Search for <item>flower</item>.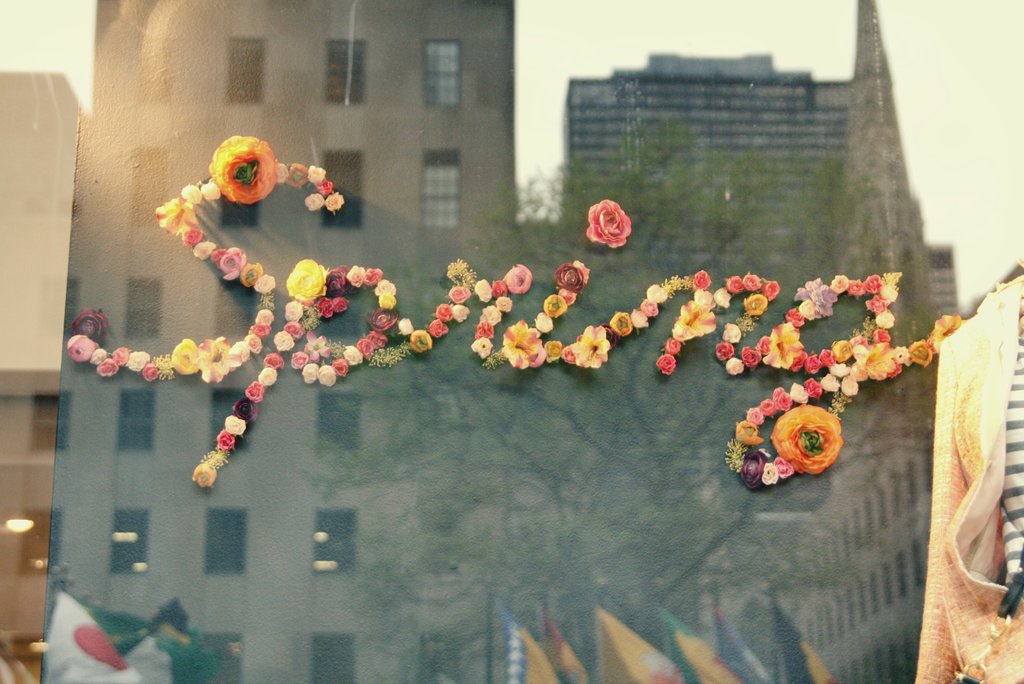
Found at {"left": 641, "top": 298, "right": 659, "bottom": 319}.
